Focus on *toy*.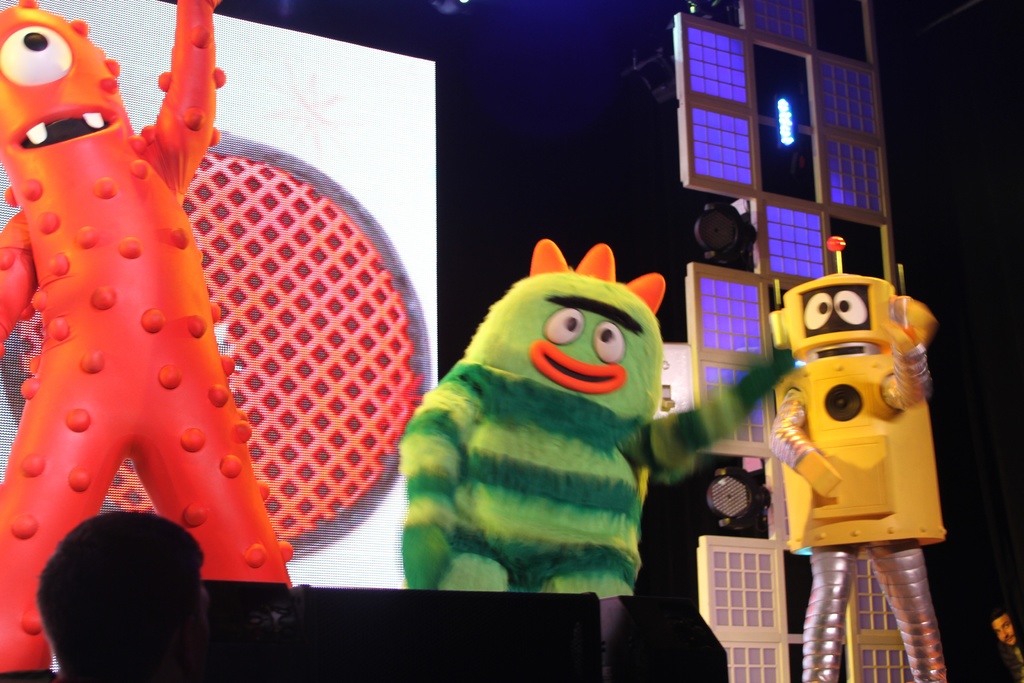
Focused at 0/0/301/682.
